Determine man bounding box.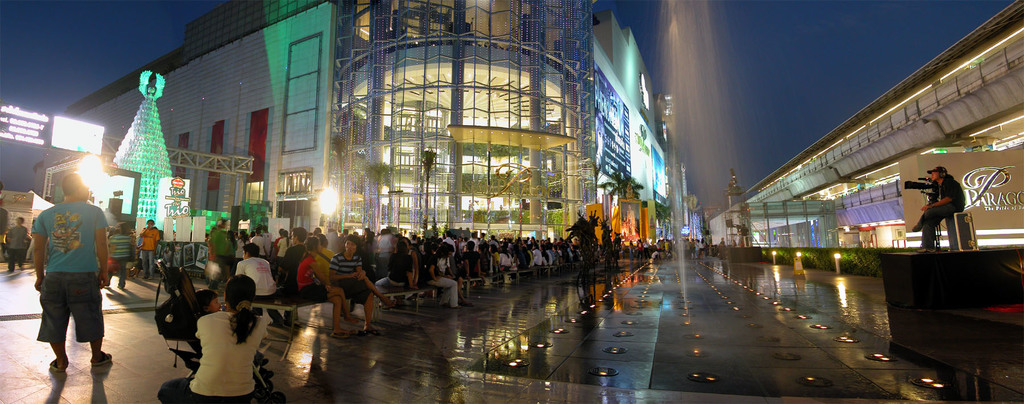
Determined: (140, 218, 161, 277).
